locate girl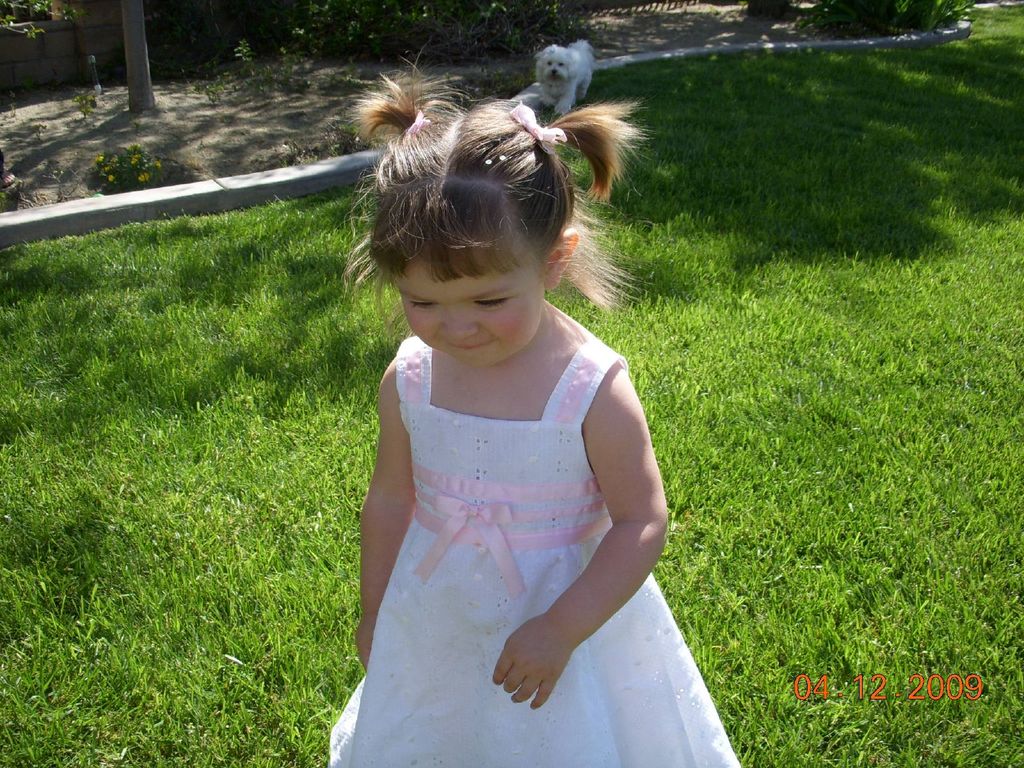
x1=333 y1=68 x2=737 y2=767
